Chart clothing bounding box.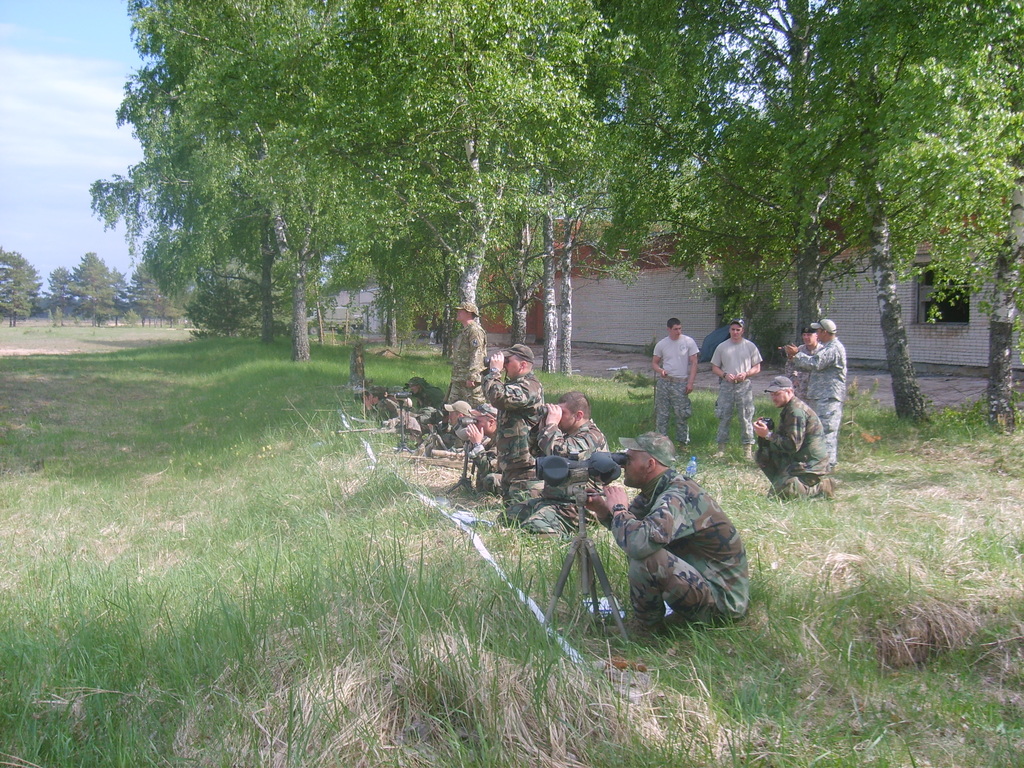
Charted: bbox=(803, 345, 852, 436).
